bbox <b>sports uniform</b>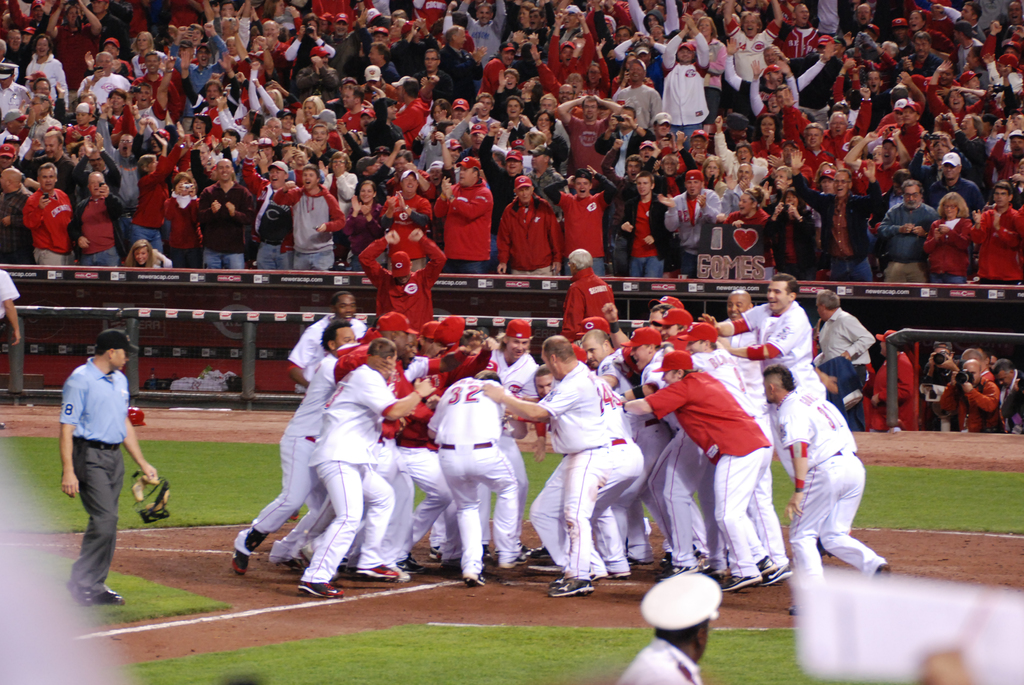
region(394, 350, 467, 551)
